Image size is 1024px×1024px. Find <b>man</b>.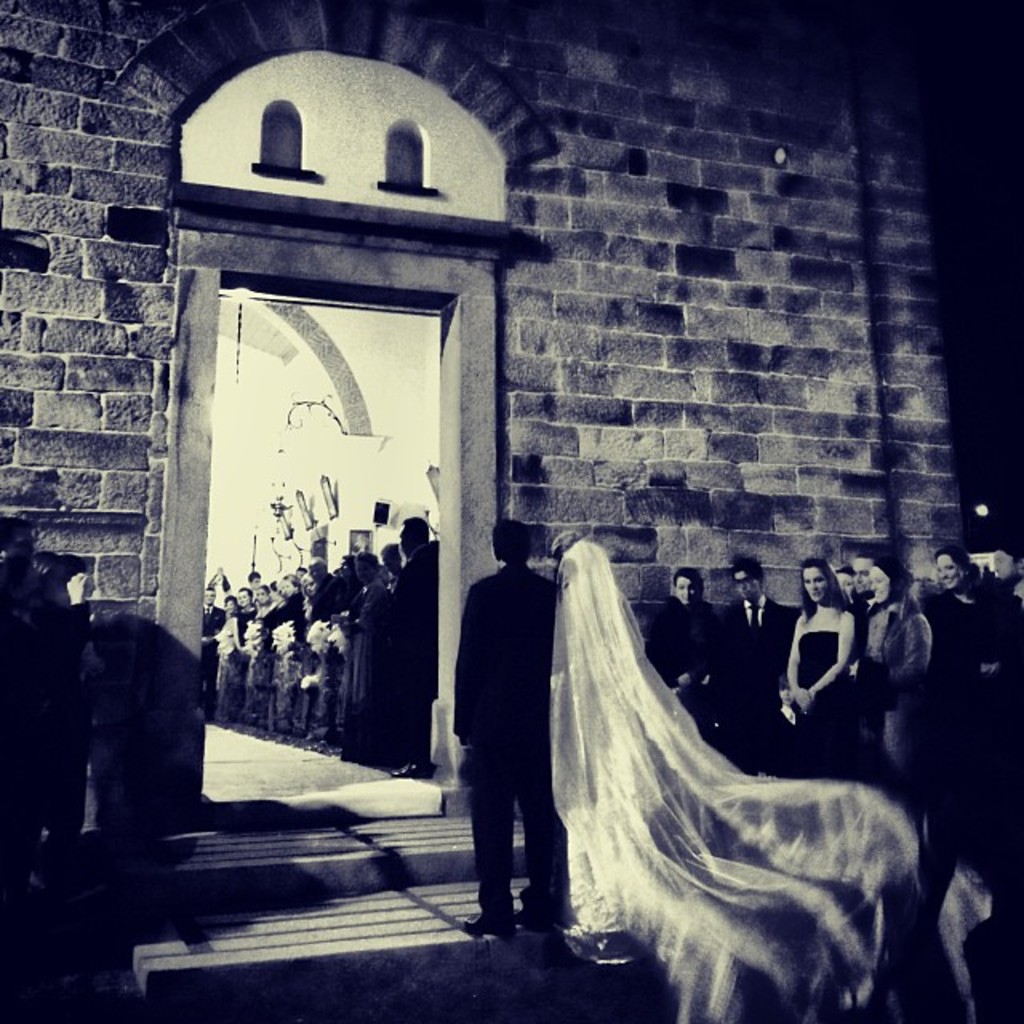
[392, 515, 437, 781].
